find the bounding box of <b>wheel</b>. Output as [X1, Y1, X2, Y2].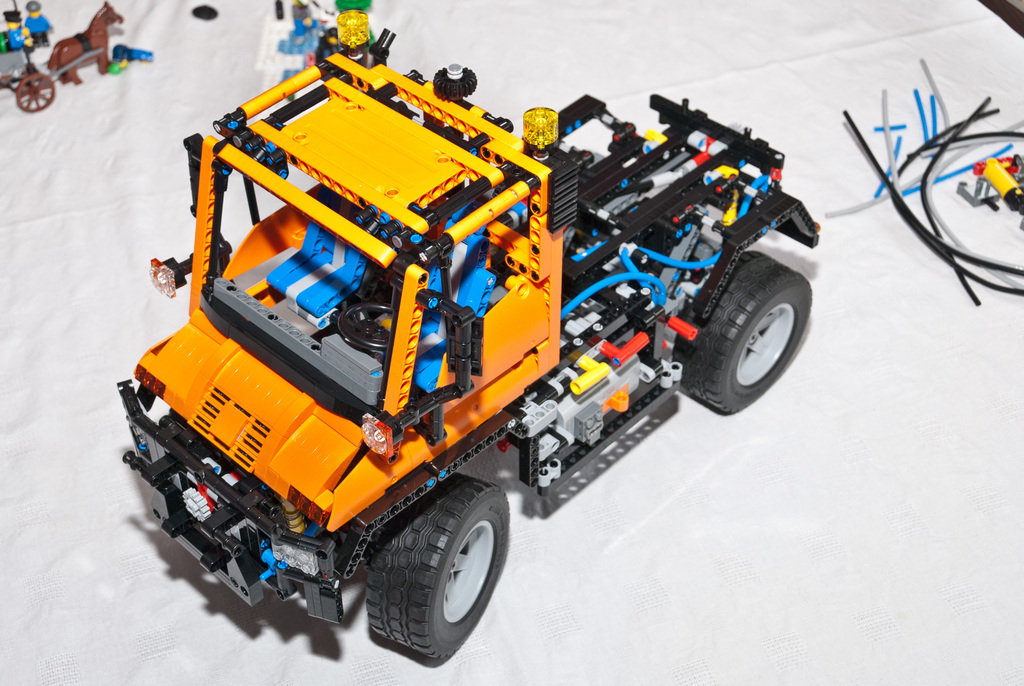
[332, 298, 396, 363].
